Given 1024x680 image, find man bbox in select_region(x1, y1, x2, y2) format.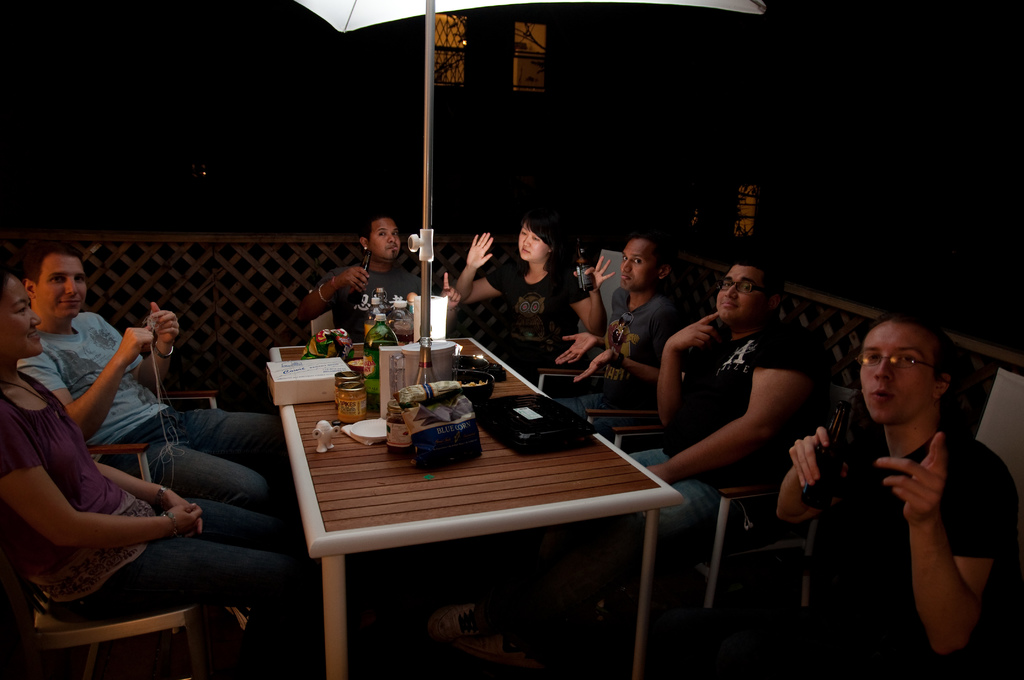
select_region(557, 236, 691, 437).
